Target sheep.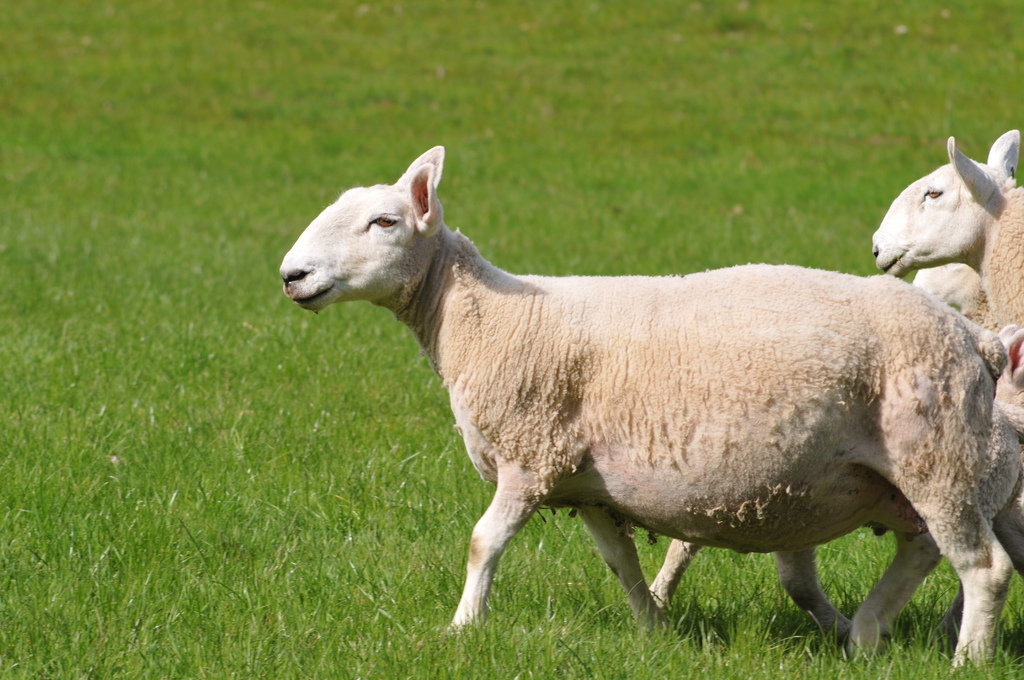
Target region: {"left": 646, "top": 393, "right": 1020, "bottom": 643}.
